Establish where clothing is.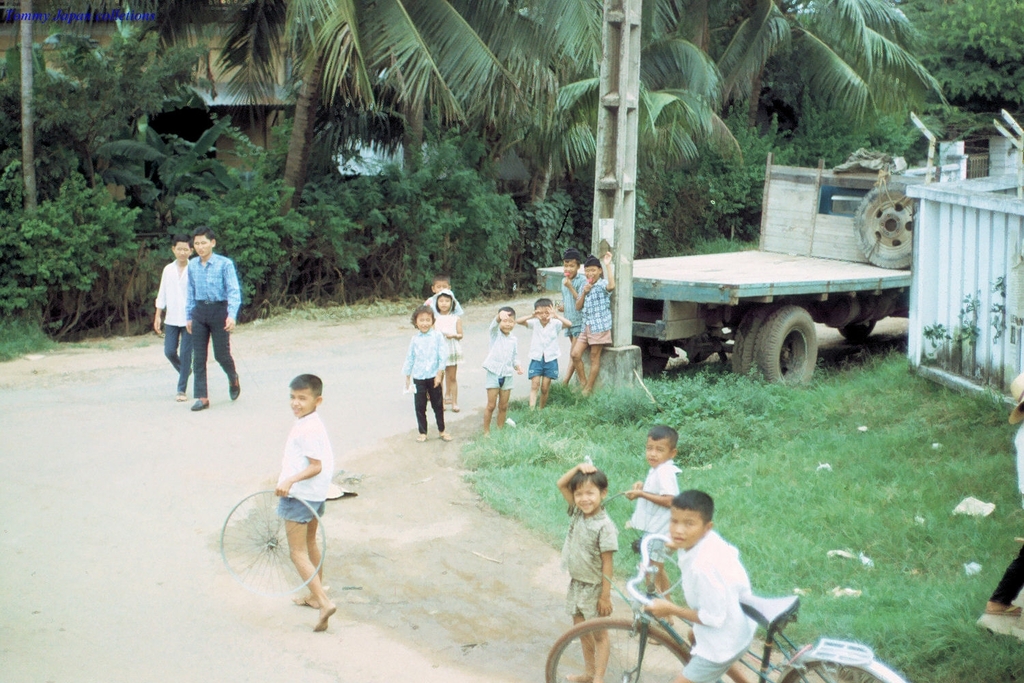
Established at 154/251/195/389.
